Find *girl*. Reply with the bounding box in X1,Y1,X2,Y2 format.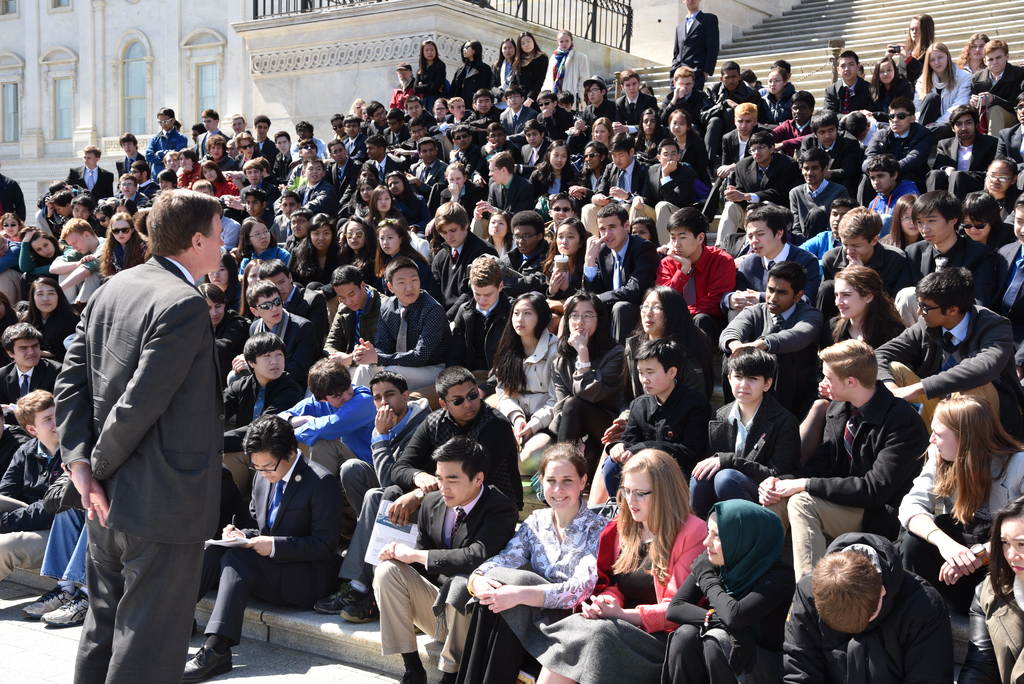
815,264,904,400.
